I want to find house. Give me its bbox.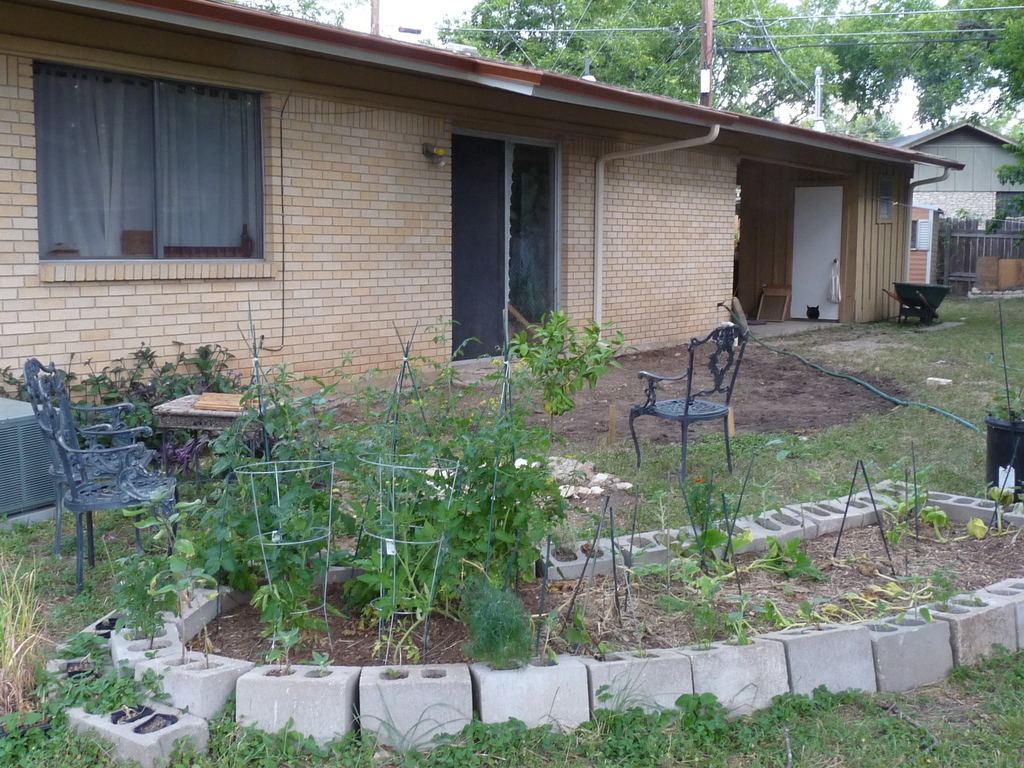
bbox(874, 120, 1023, 276).
